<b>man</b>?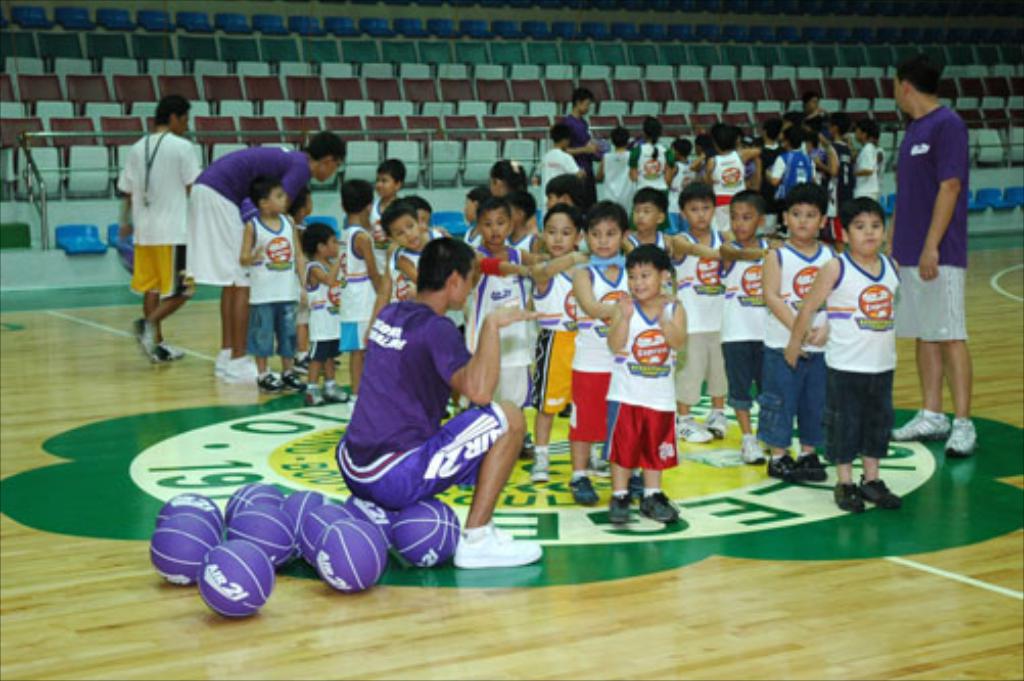
{"left": 123, "top": 90, "right": 217, "bottom": 366}
